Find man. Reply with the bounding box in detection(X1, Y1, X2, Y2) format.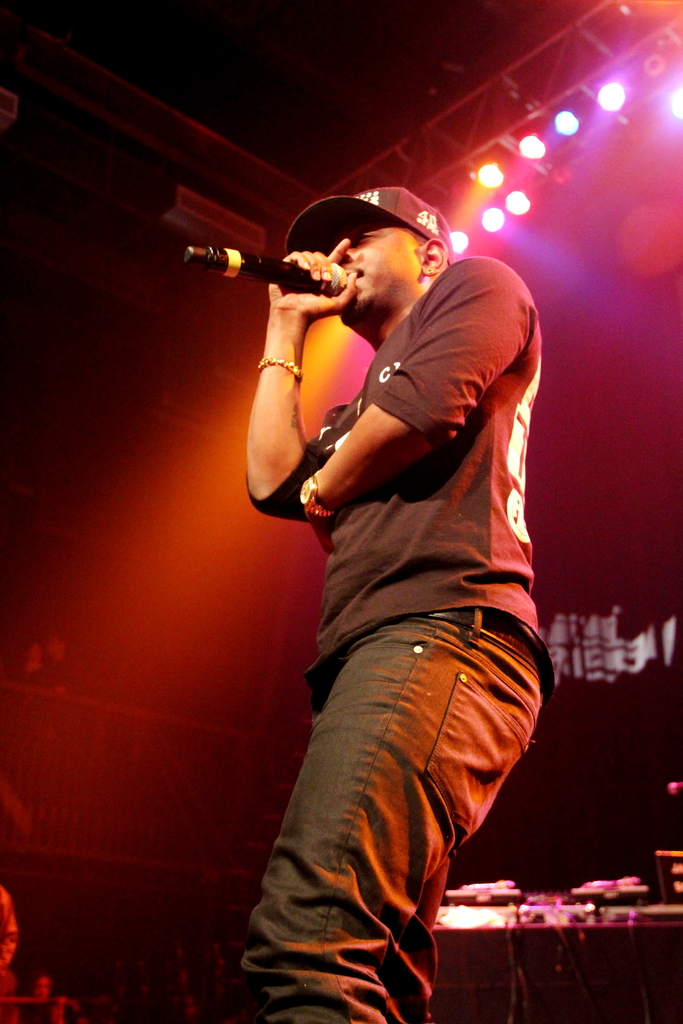
detection(200, 155, 568, 1023).
